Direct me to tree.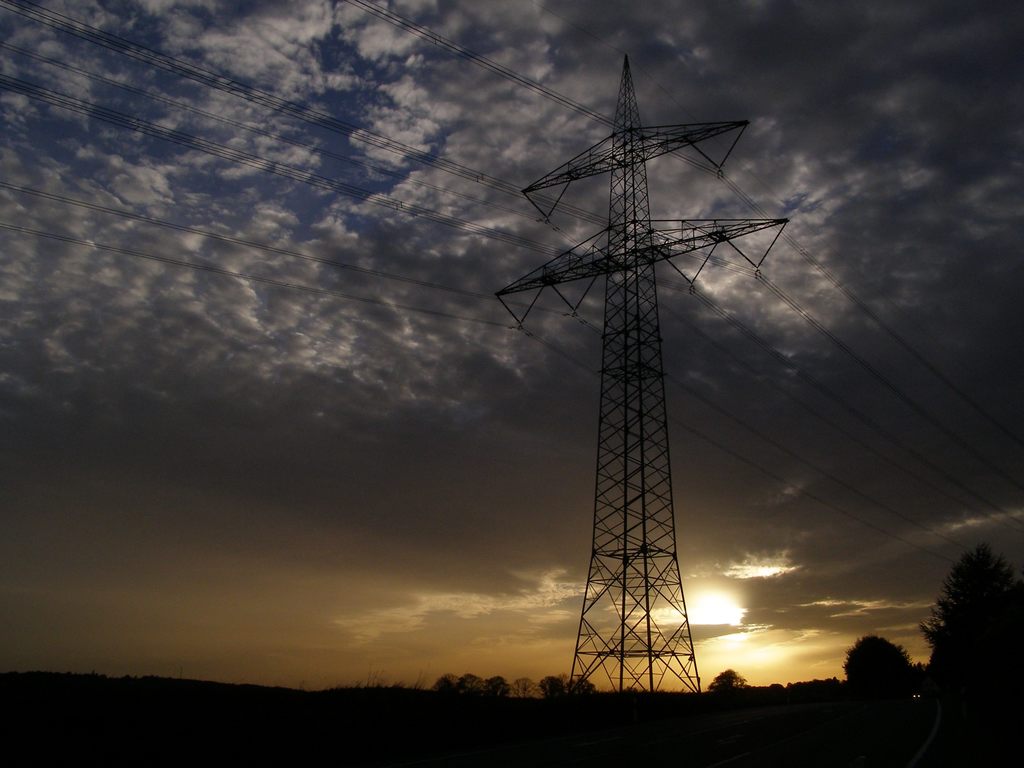
Direction: 506/675/536/702.
